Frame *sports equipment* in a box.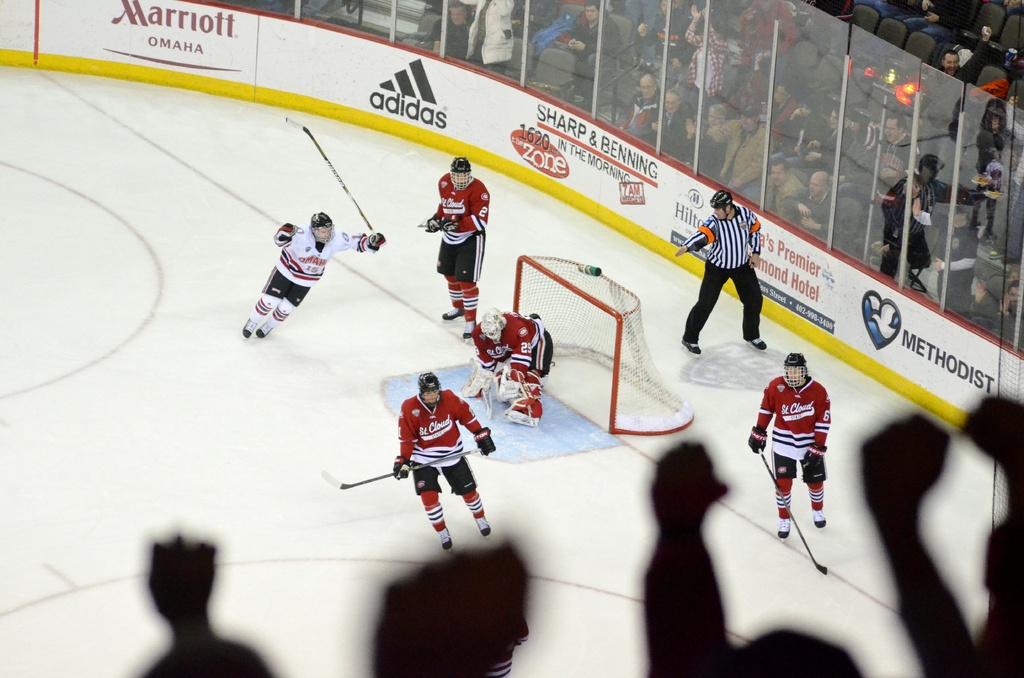
box(459, 355, 494, 398).
